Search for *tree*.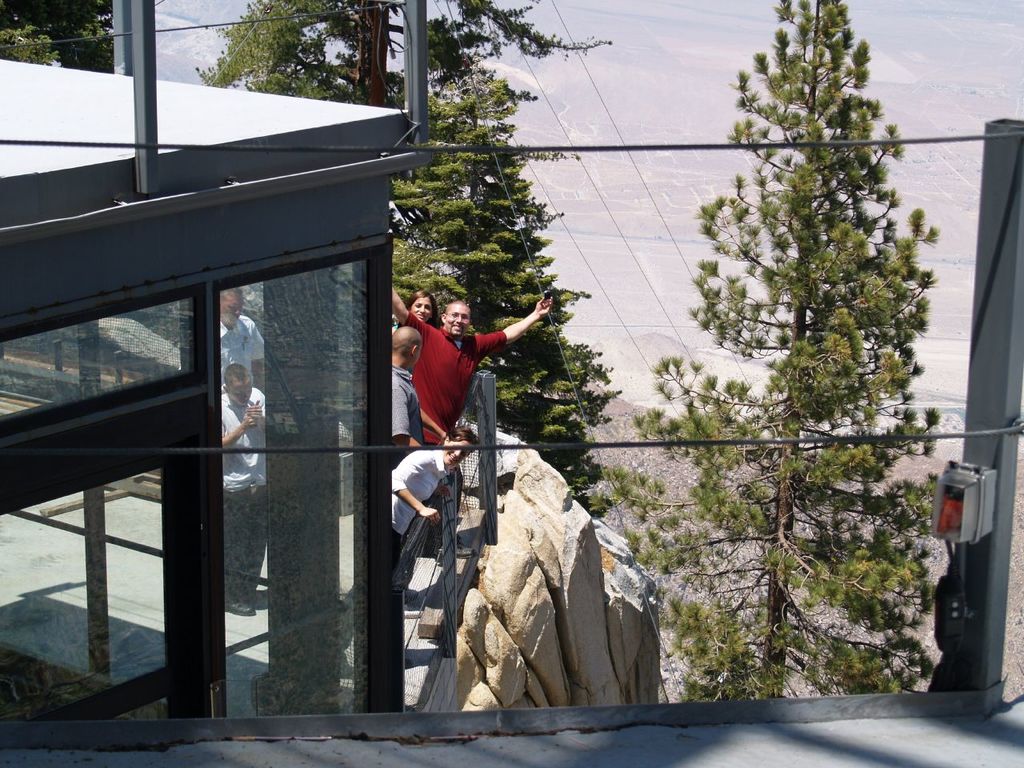
Found at locate(0, 0, 130, 74).
